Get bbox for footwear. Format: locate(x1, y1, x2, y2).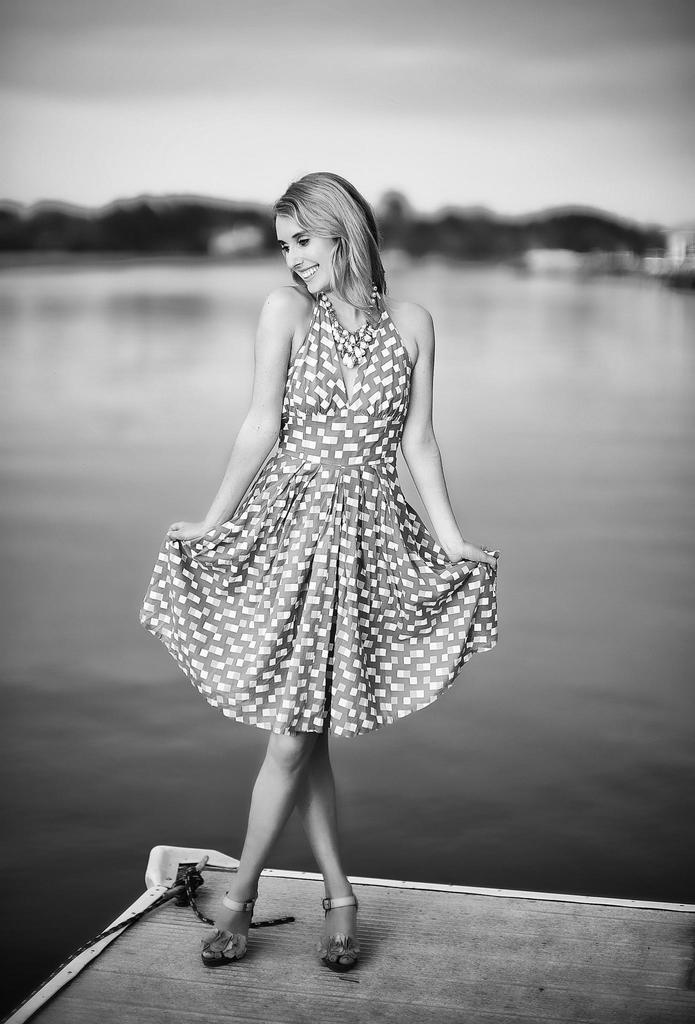
locate(202, 888, 256, 974).
